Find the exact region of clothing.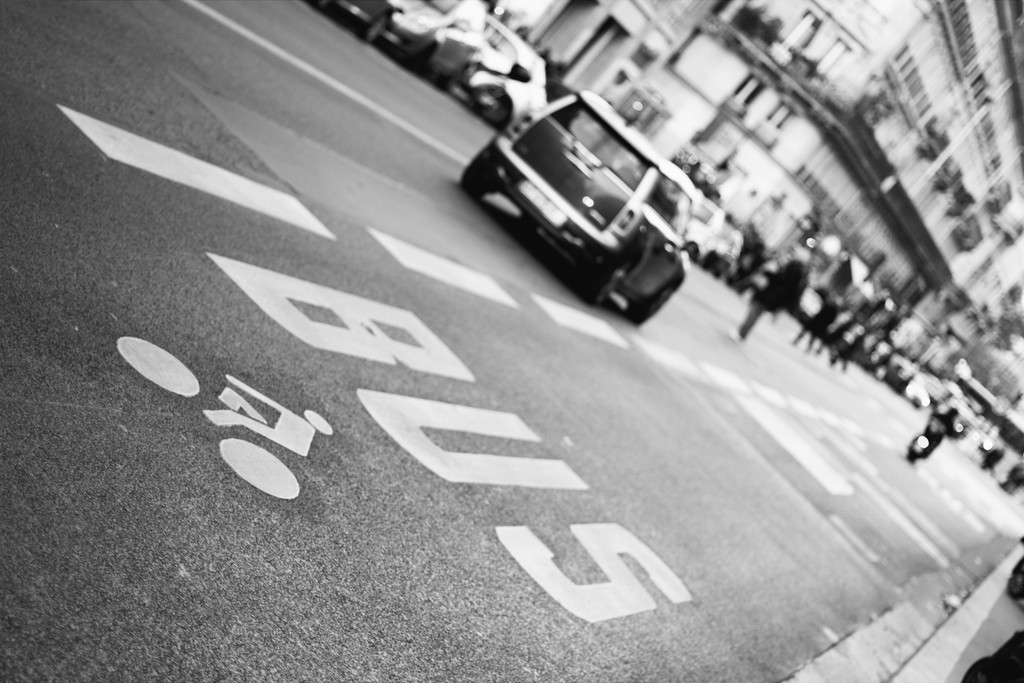
Exact region: pyautogui.locateOnScreen(835, 318, 870, 353).
